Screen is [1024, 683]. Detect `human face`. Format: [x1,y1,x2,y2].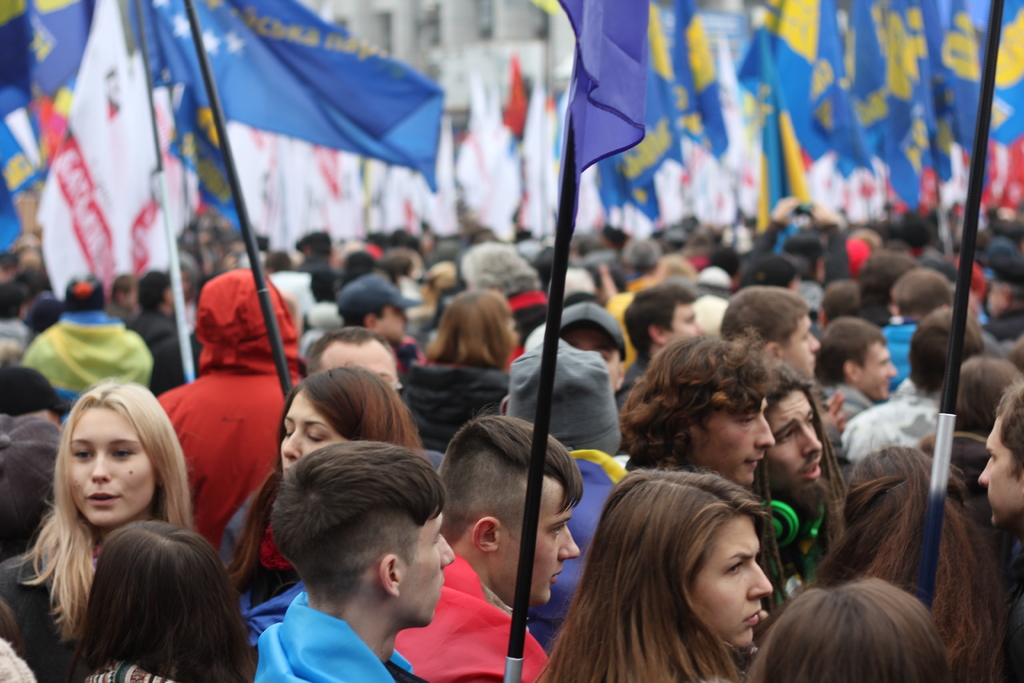
[689,391,778,490].
